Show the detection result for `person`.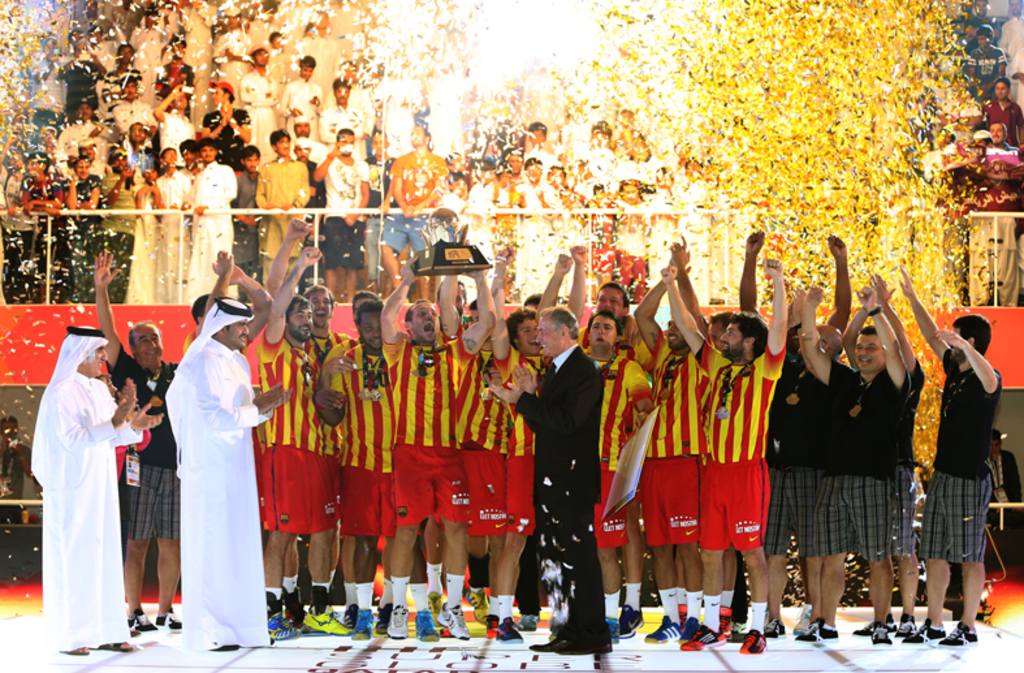
x1=337 y1=59 x2=375 y2=144.
